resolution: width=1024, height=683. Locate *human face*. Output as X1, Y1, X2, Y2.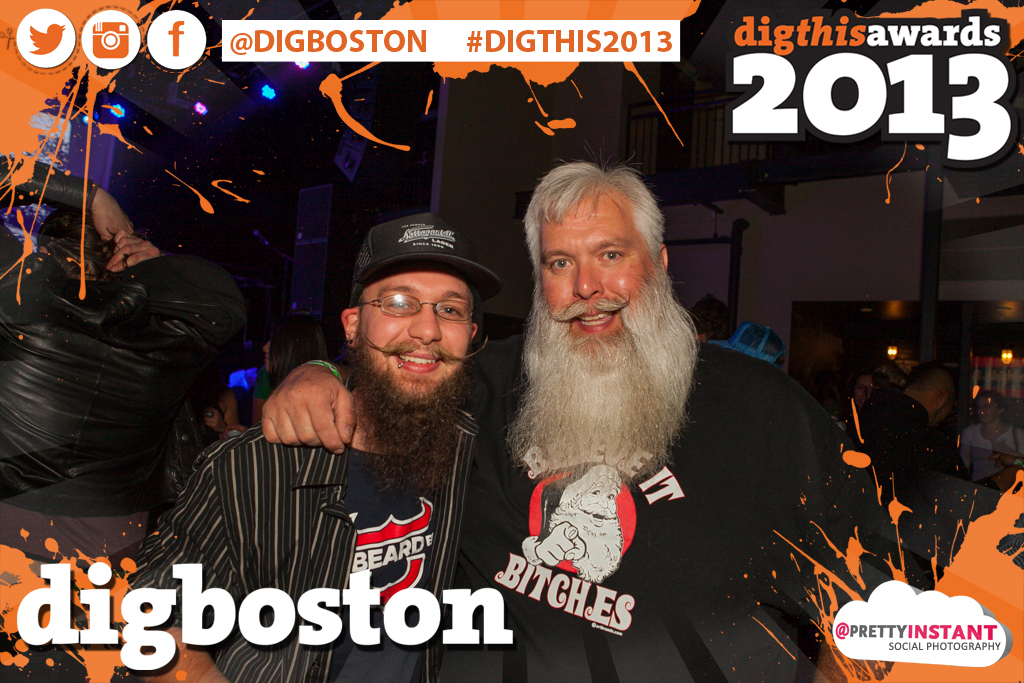
355, 272, 473, 403.
